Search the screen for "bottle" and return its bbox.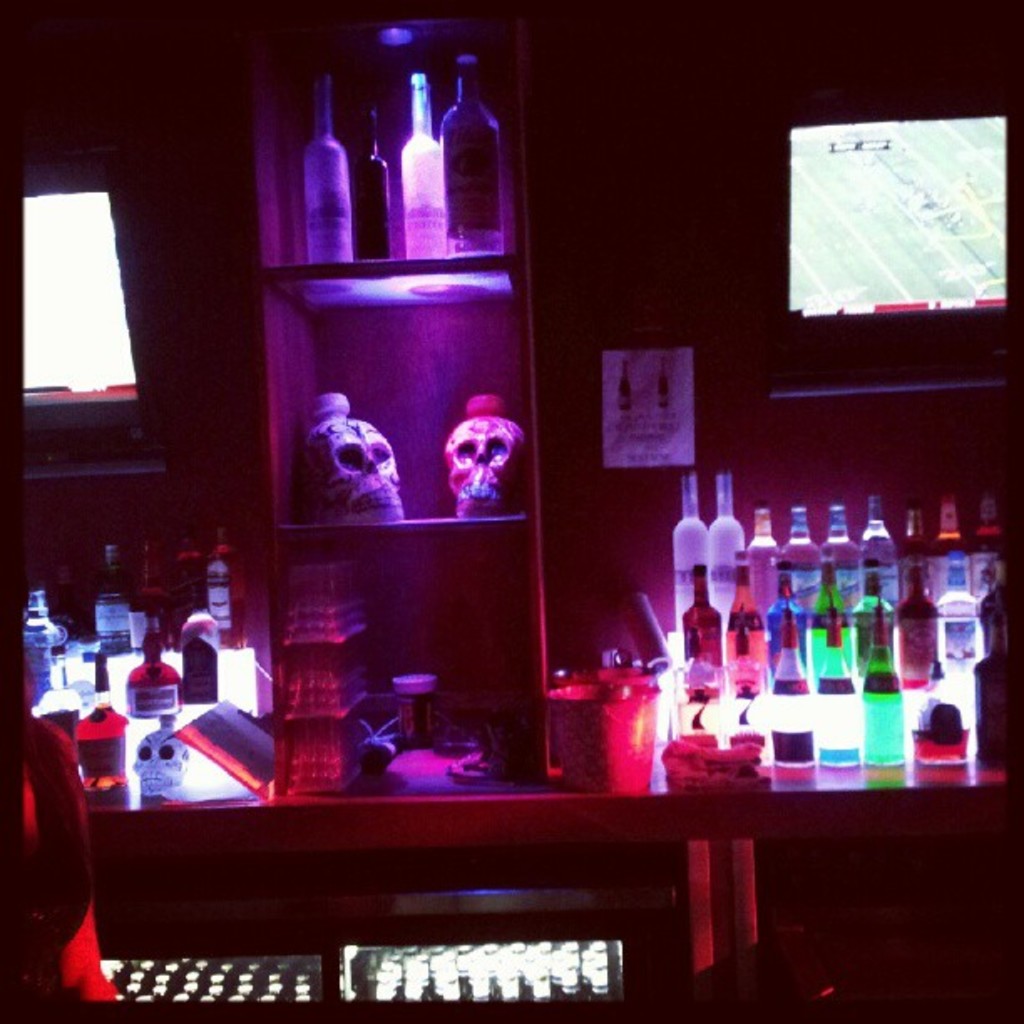
Found: box(346, 107, 403, 258).
